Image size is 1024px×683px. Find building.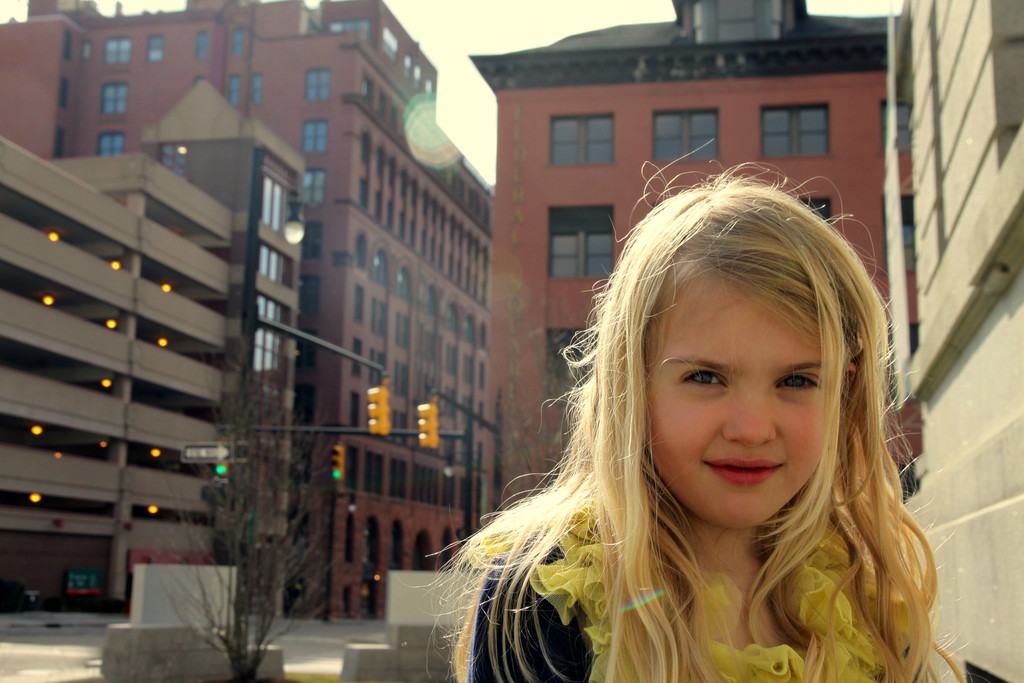
l=0, t=132, r=235, b=614.
